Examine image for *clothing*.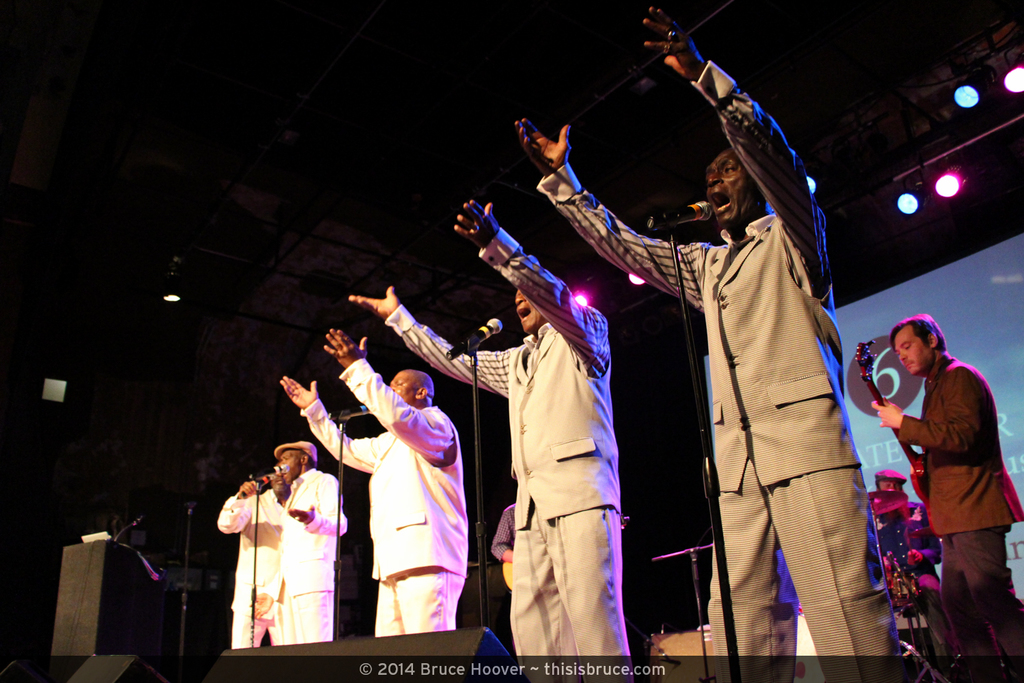
Examination result: [877, 499, 943, 662].
